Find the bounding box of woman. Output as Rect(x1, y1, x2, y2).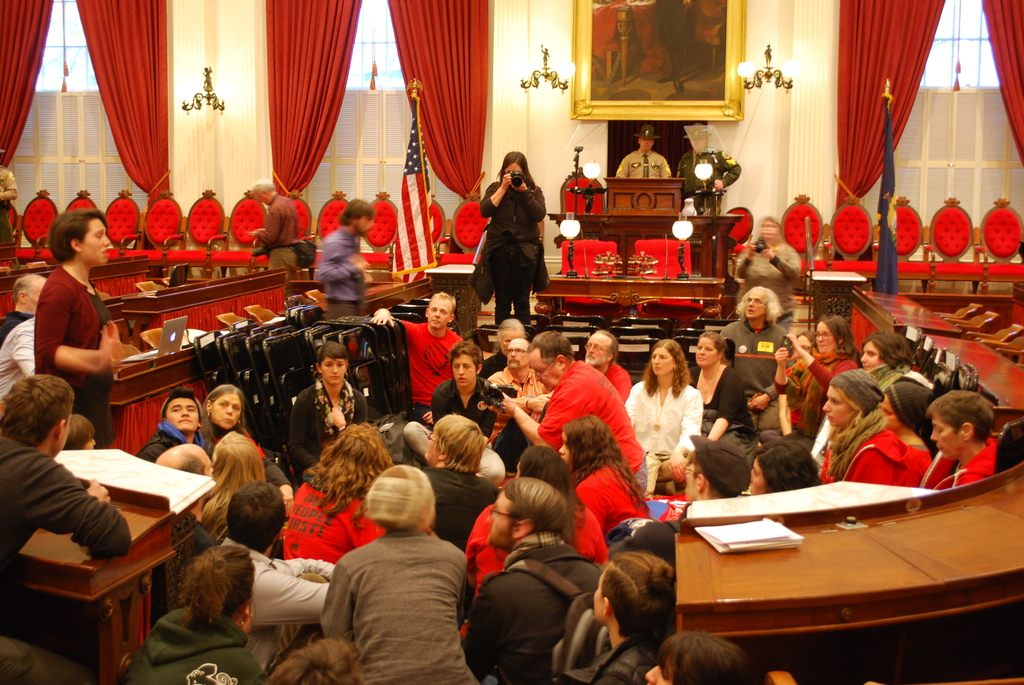
Rect(555, 416, 654, 576).
